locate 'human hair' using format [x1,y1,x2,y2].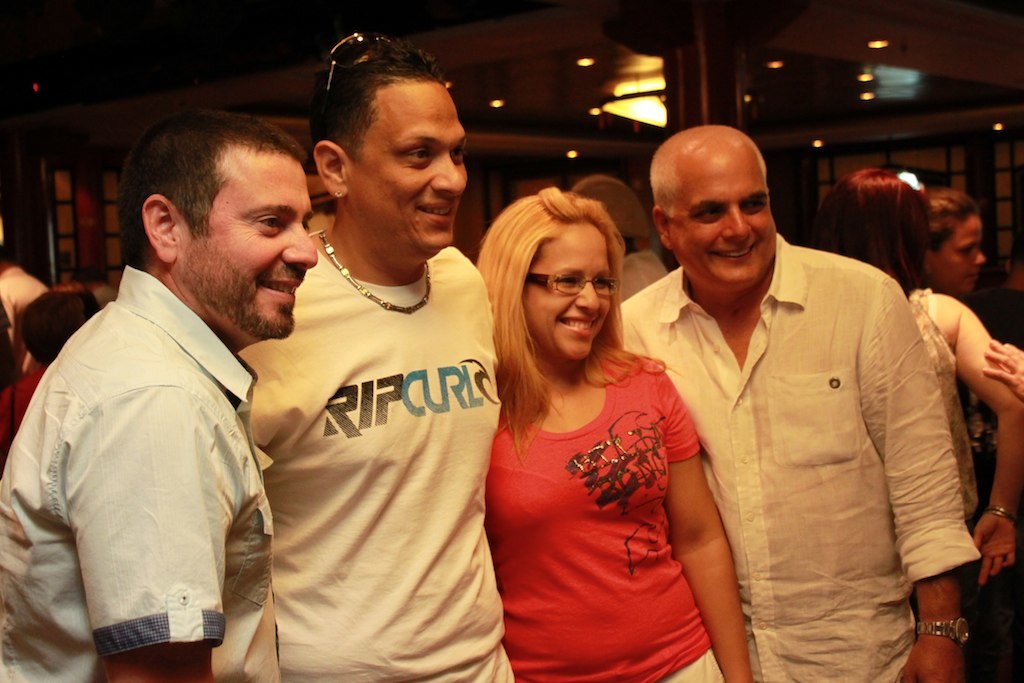
[626,238,640,259].
